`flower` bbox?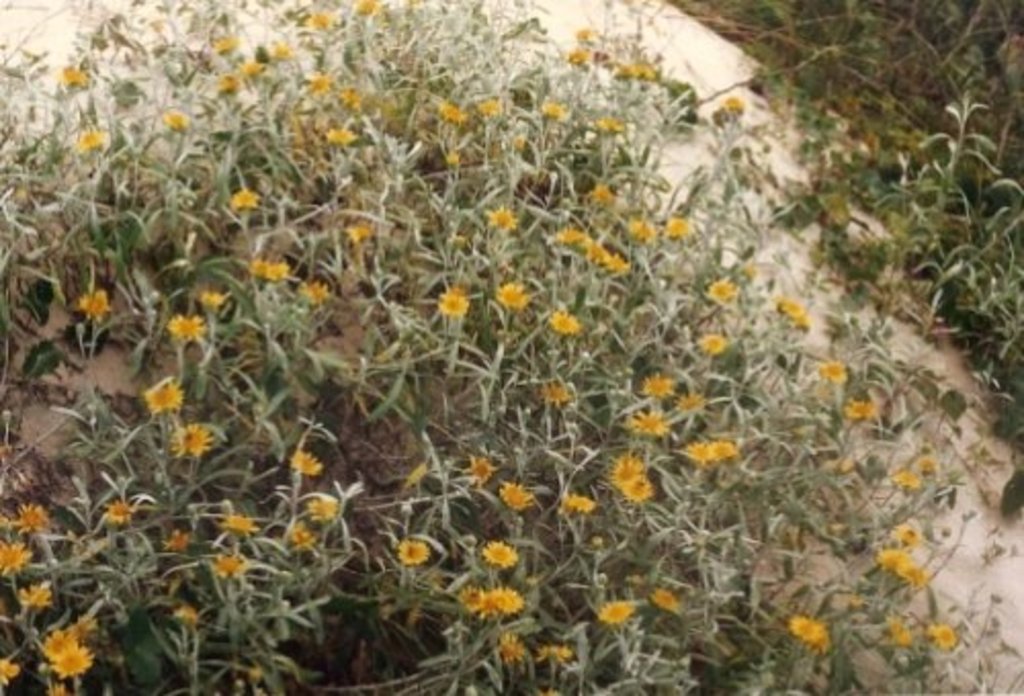
pyautogui.locateOnScreen(874, 545, 928, 583)
